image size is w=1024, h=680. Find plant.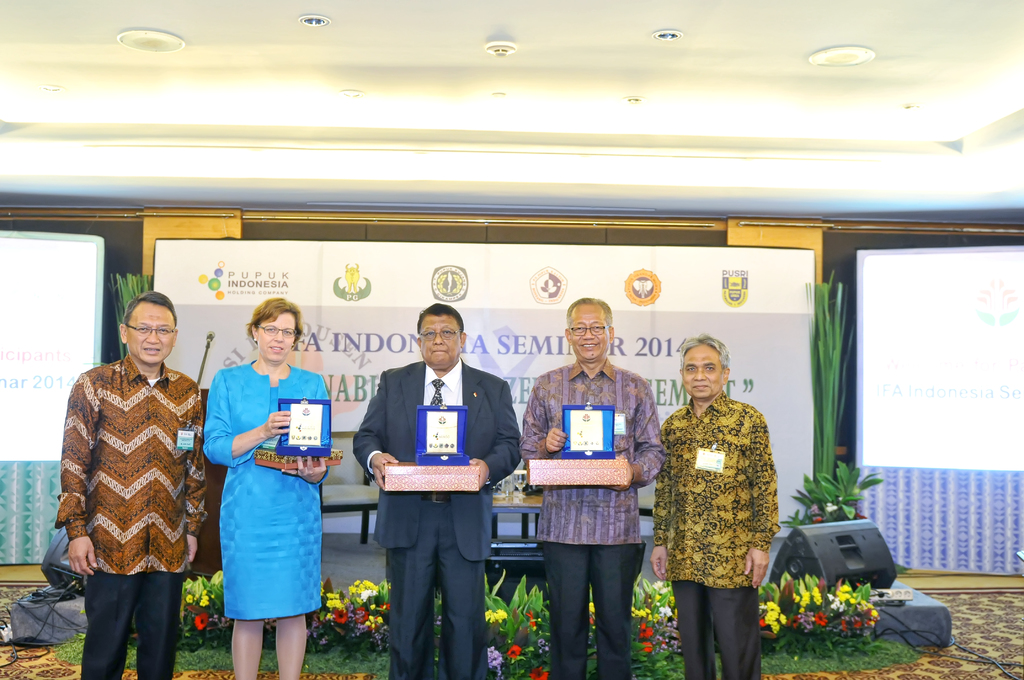
left=627, top=565, right=694, bottom=679.
